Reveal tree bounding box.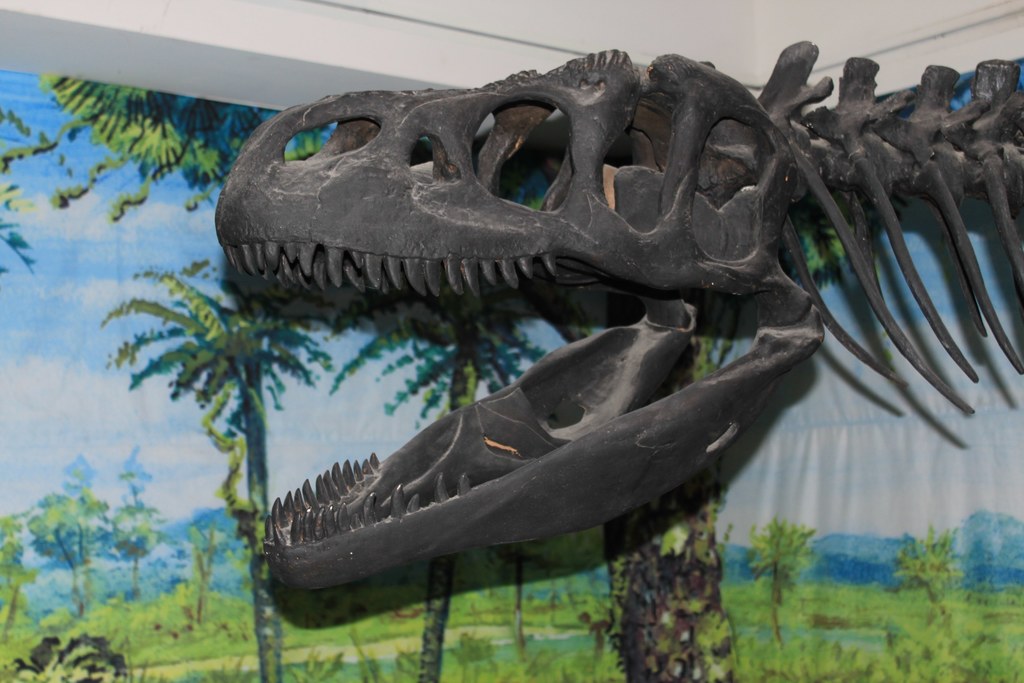
Revealed: x1=742, y1=514, x2=824, y2=645.
